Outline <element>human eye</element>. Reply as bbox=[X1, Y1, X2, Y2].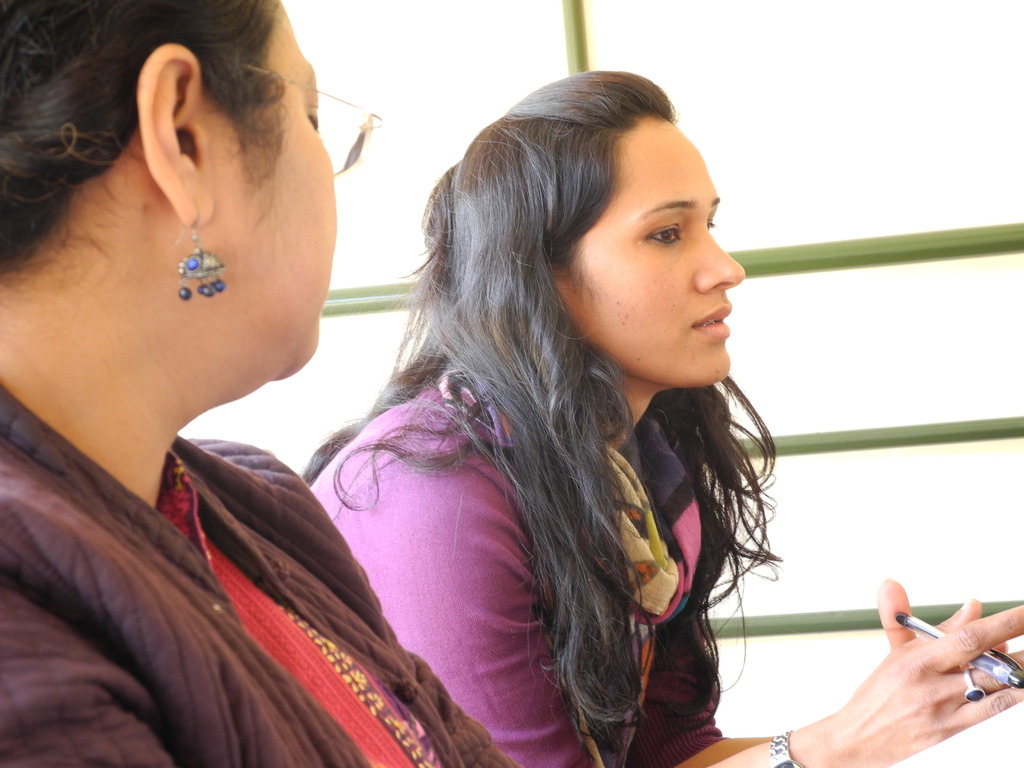
bbox=[643, 221, 685, 248].
